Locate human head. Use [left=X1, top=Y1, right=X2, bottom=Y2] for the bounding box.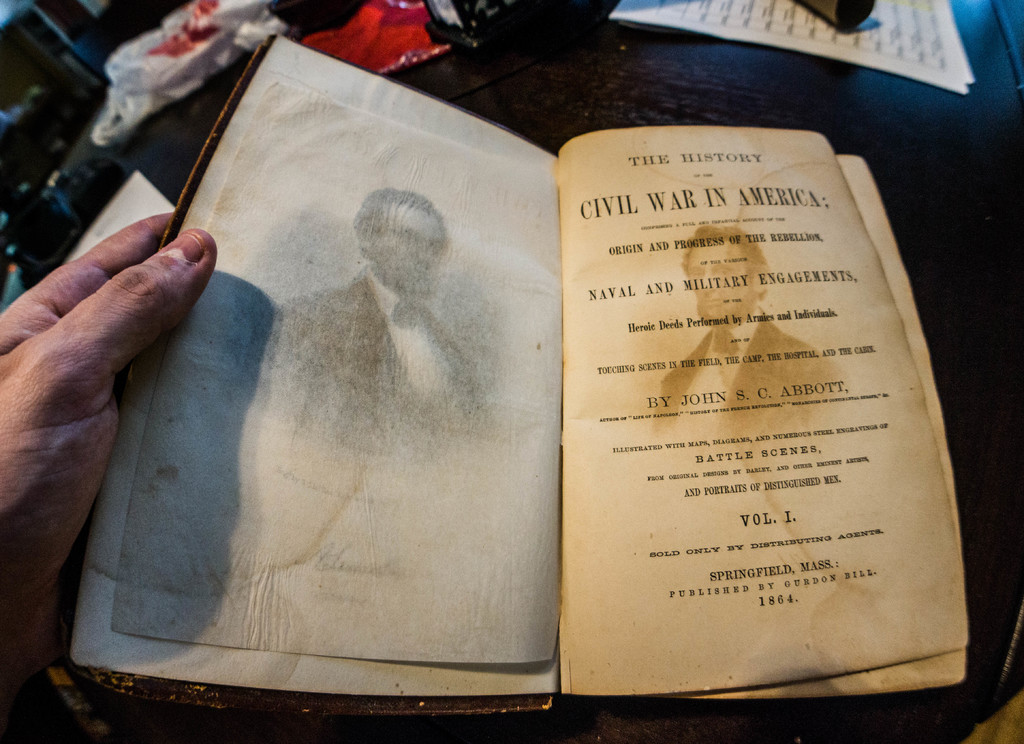
[left=681, top=227, right=769, bottom=334].
